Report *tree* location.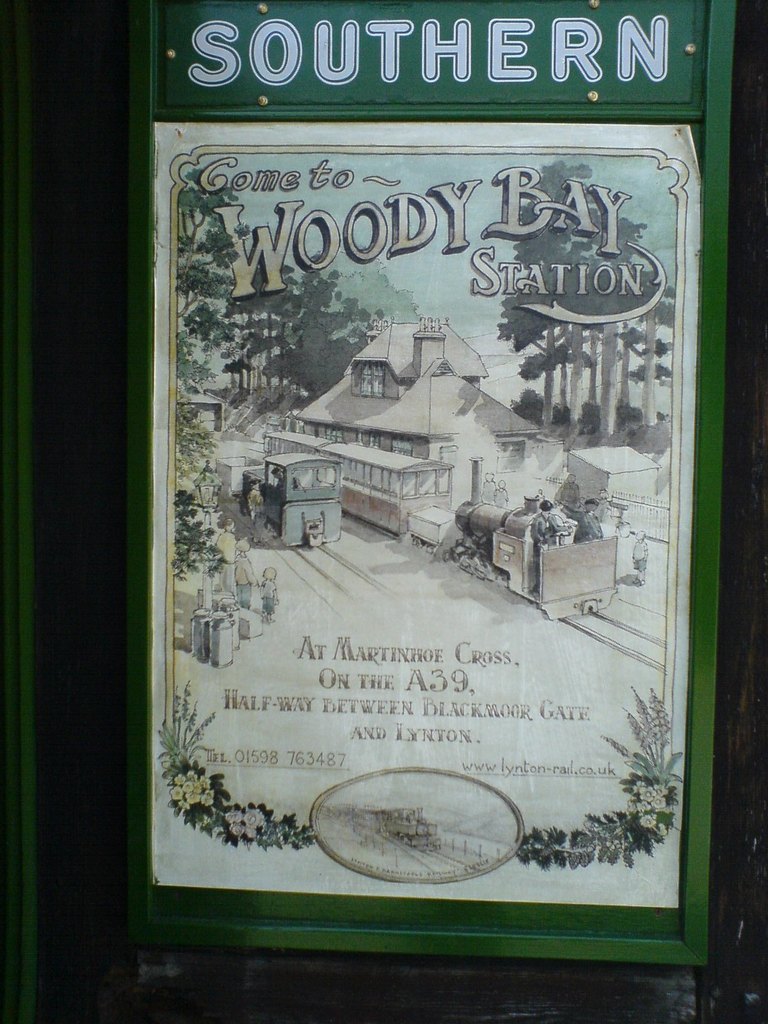
Report: (495,161,600,419).
